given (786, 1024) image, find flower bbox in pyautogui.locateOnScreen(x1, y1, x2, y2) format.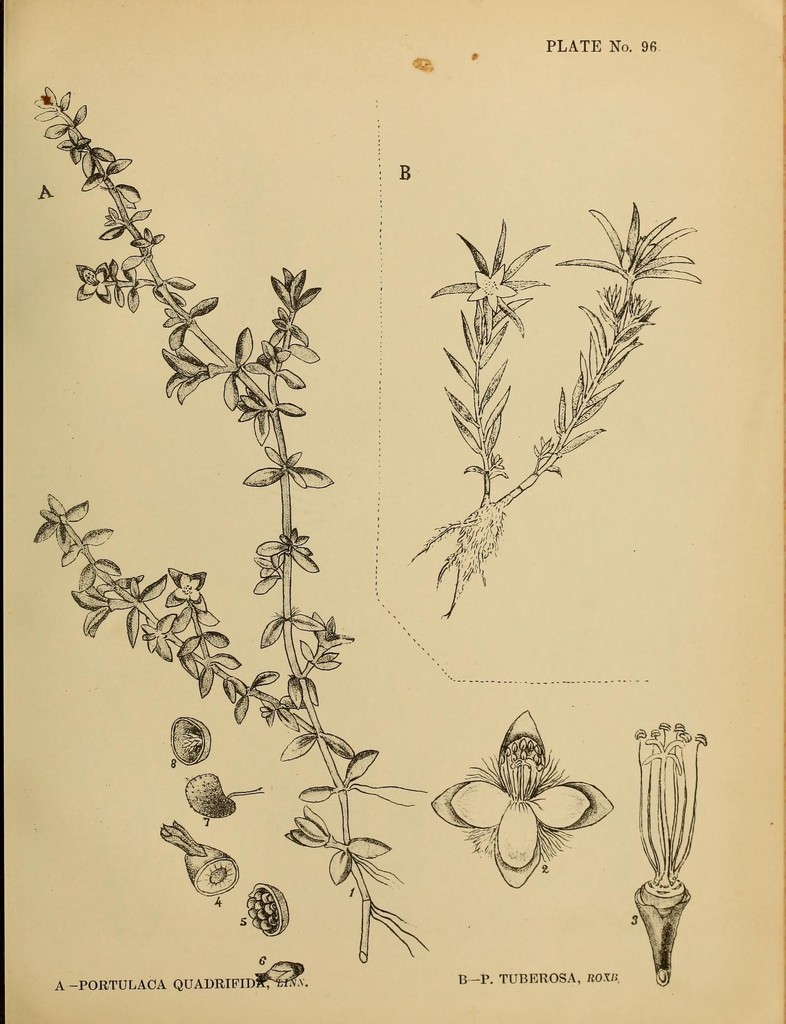
pyautogui.locateOnScreen(469, 273, 516, 307).
